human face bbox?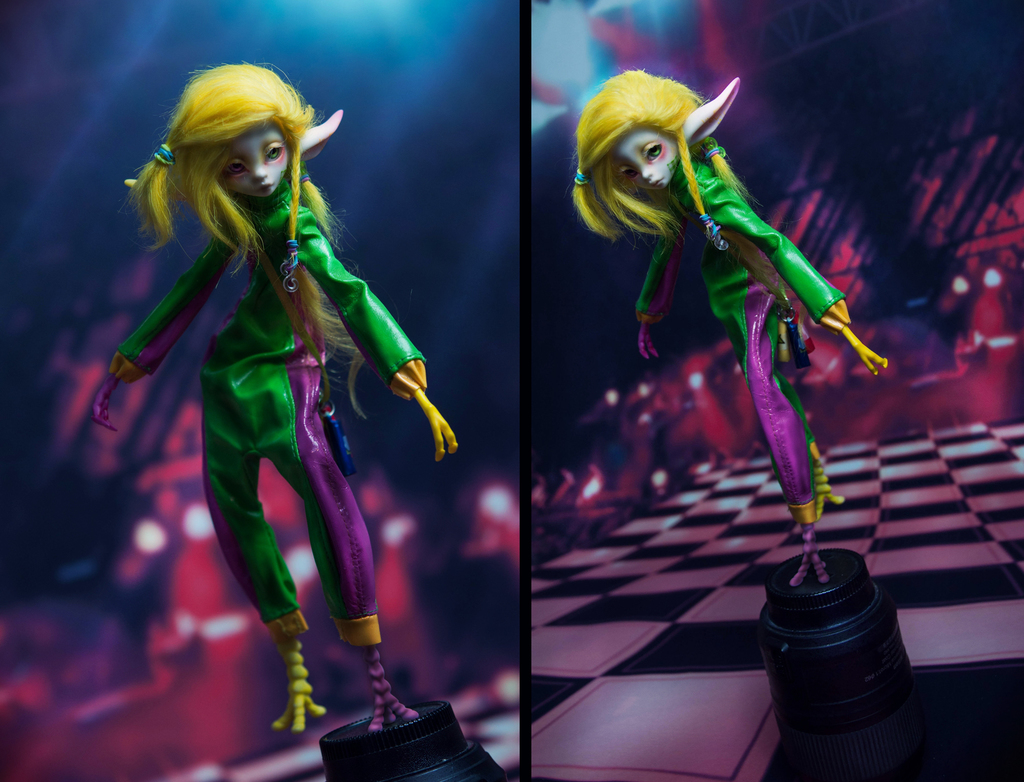
detection(609, 128, 680, 189)
